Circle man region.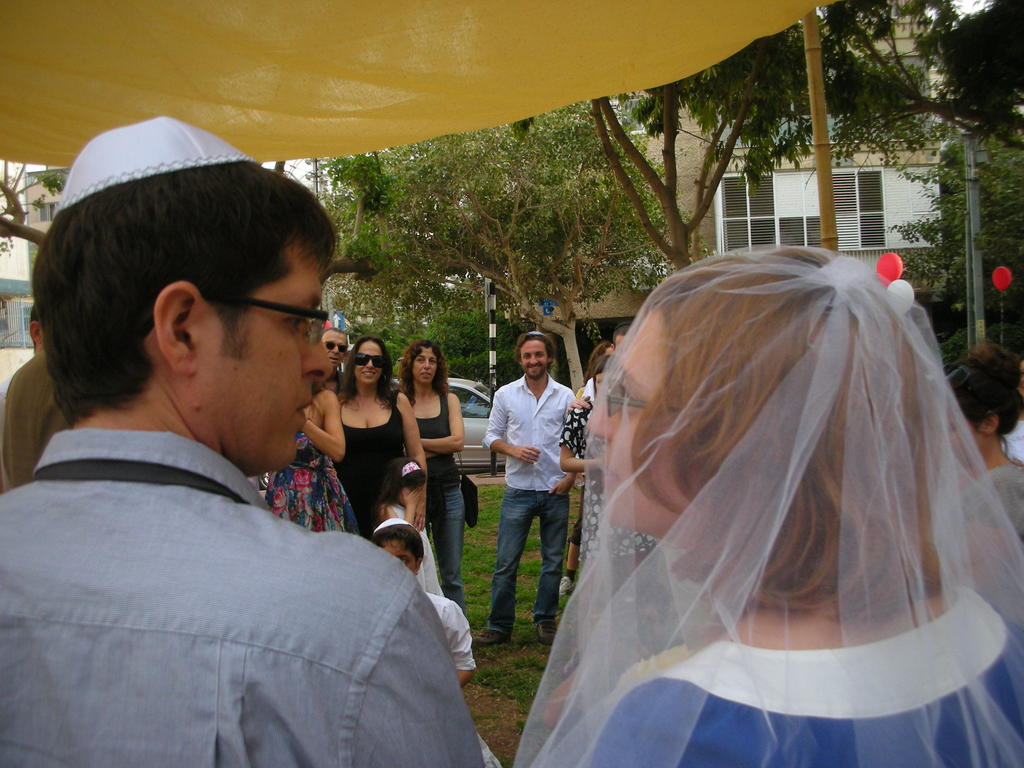
Region: box=[7, 307, 65, 484].
